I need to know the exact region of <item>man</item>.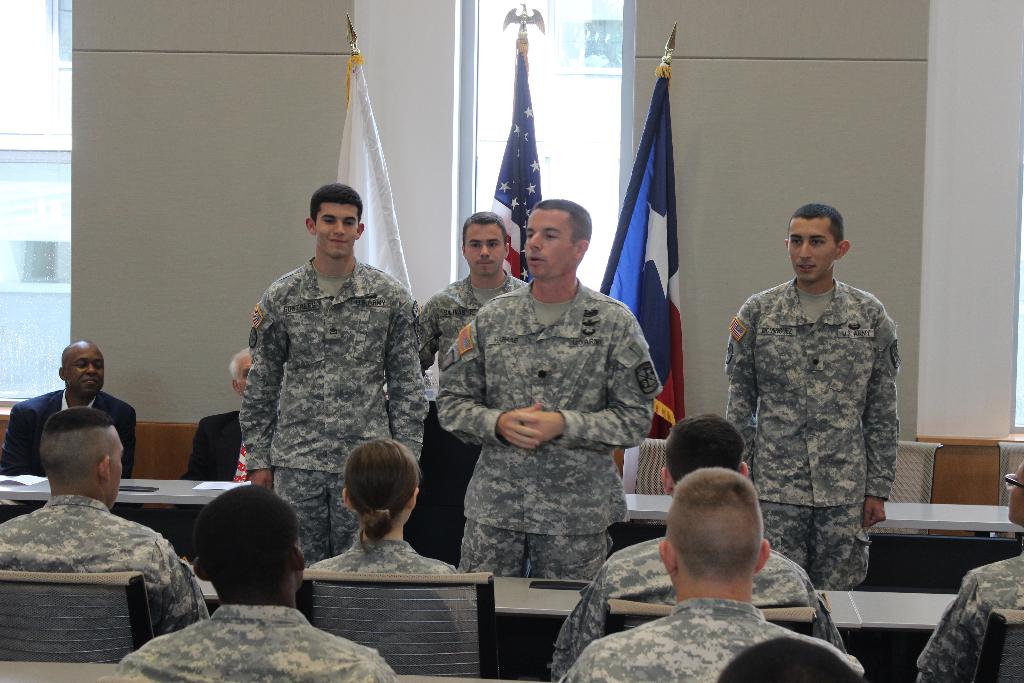
Region: (left=416, top=209, right=532, bottom=368).
